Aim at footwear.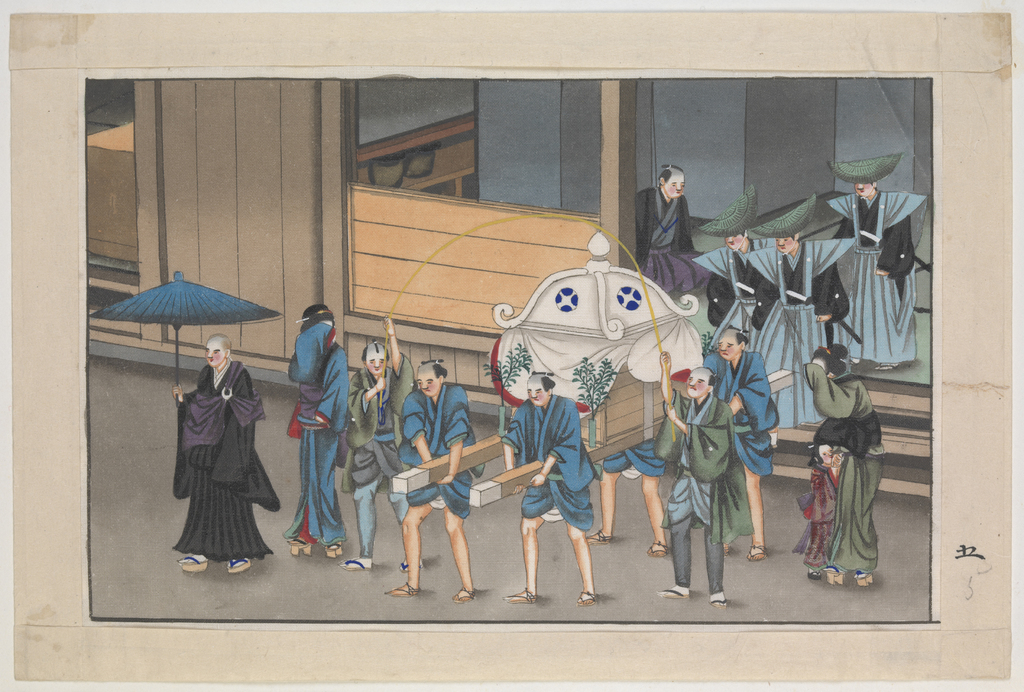
Aimed at Rect(502, 586, 530, 600).
